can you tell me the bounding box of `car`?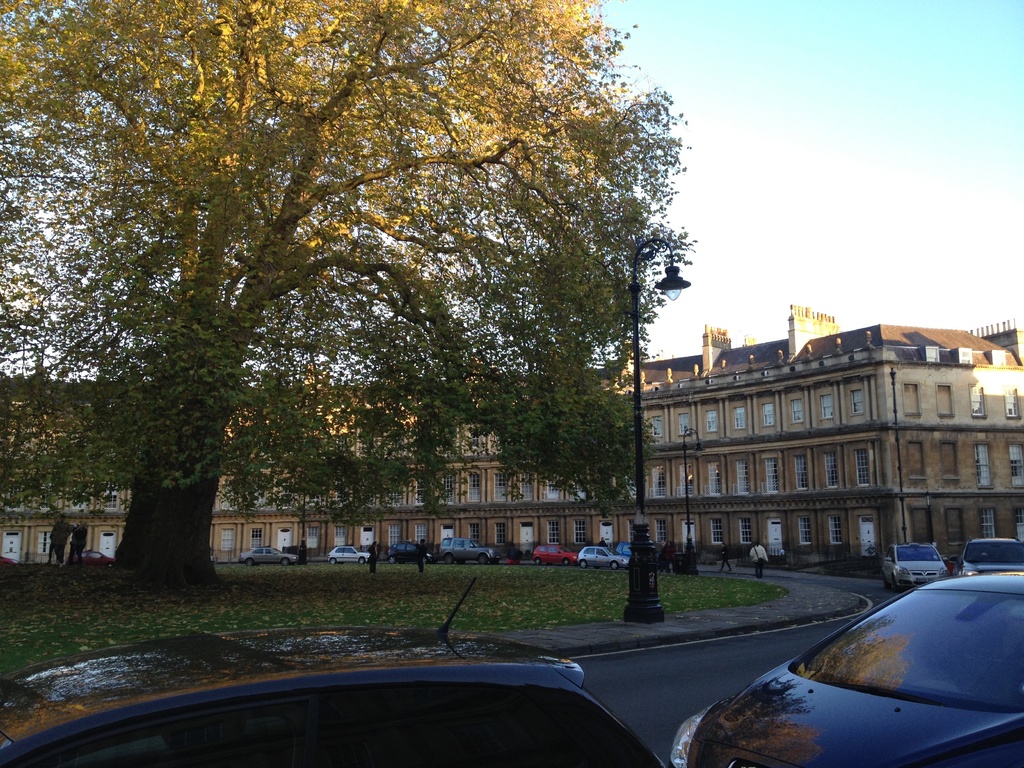
0 554 19 566.
